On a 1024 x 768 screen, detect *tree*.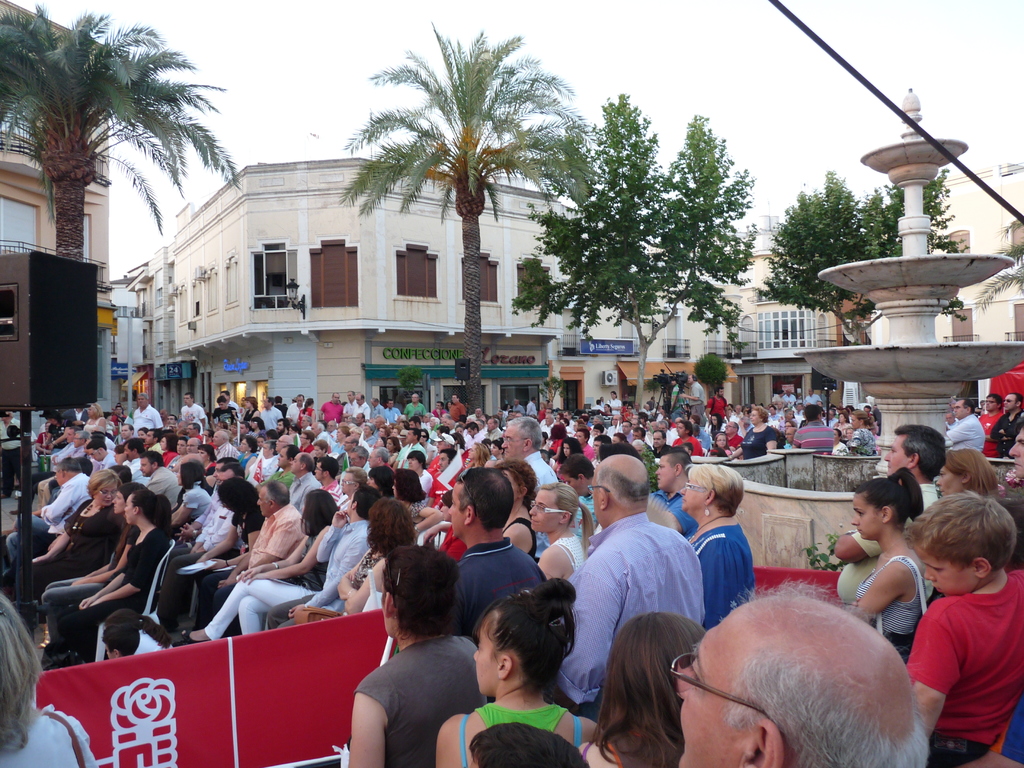
342/16/605/431.
